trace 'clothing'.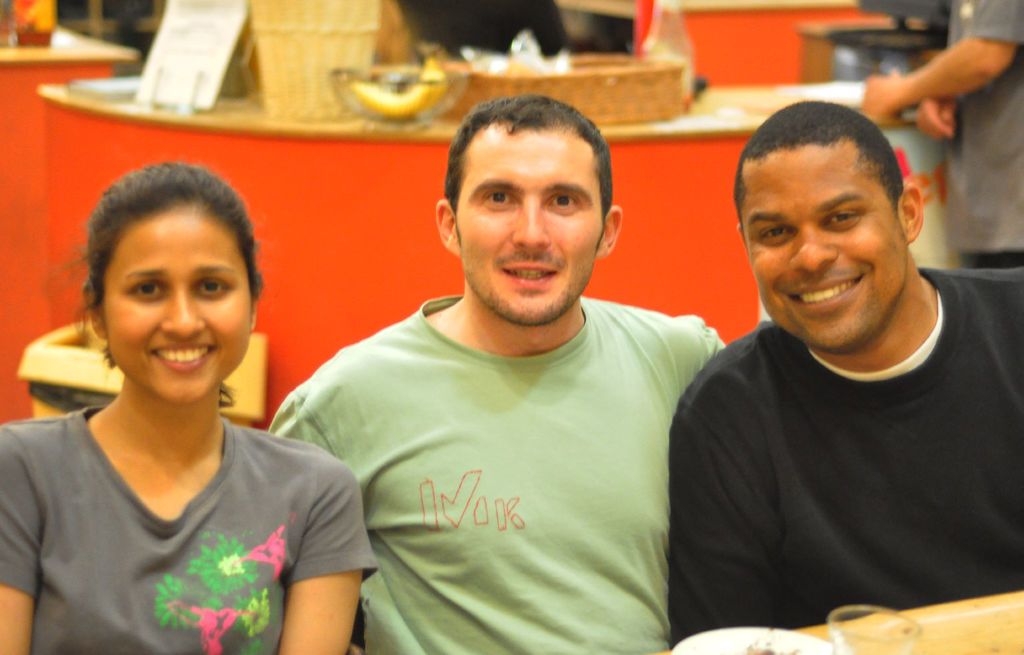
Traced to (668, 269, 1023, 648).
